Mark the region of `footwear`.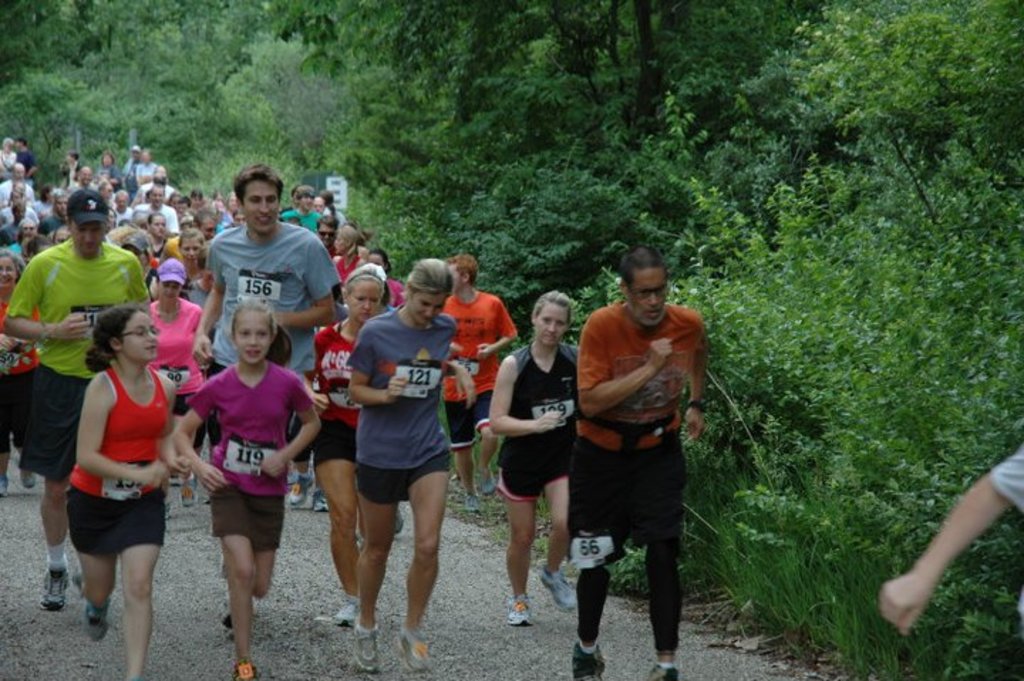
Region: [182, 482, 196, 500].
